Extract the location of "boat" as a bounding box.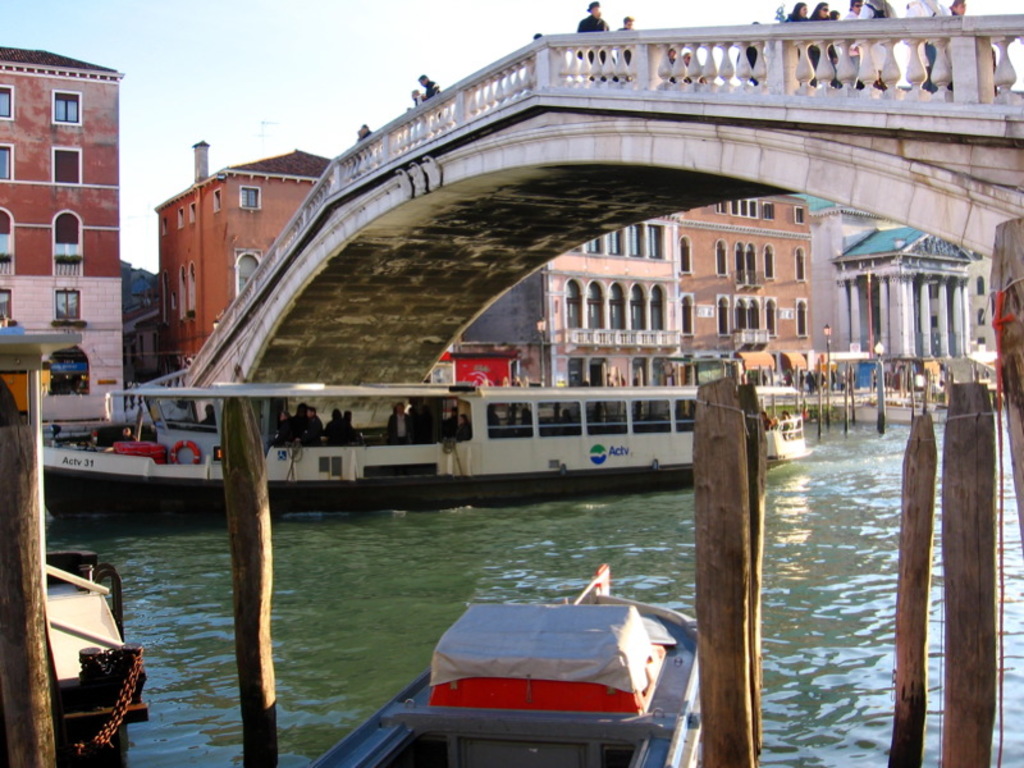
[28,539,143,756].
